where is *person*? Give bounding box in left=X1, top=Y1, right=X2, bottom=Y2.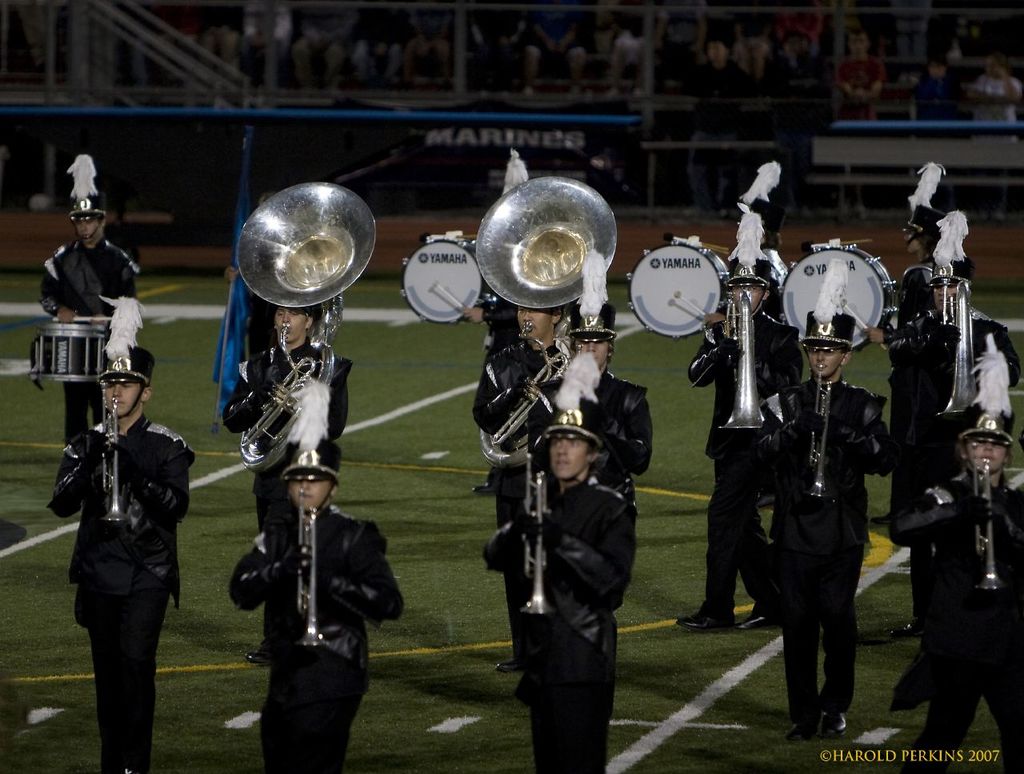
left=678, top=259, right=780, bottom=634.
